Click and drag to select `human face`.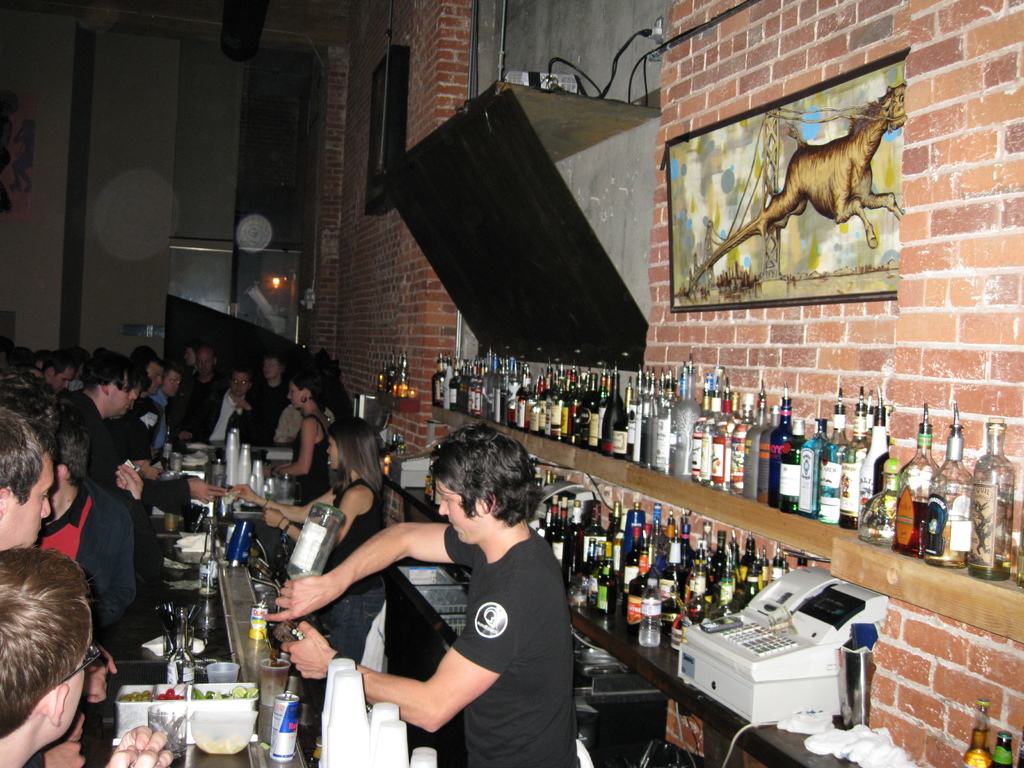
Selection: (left=52, top=370, right=73, bottom=392).
